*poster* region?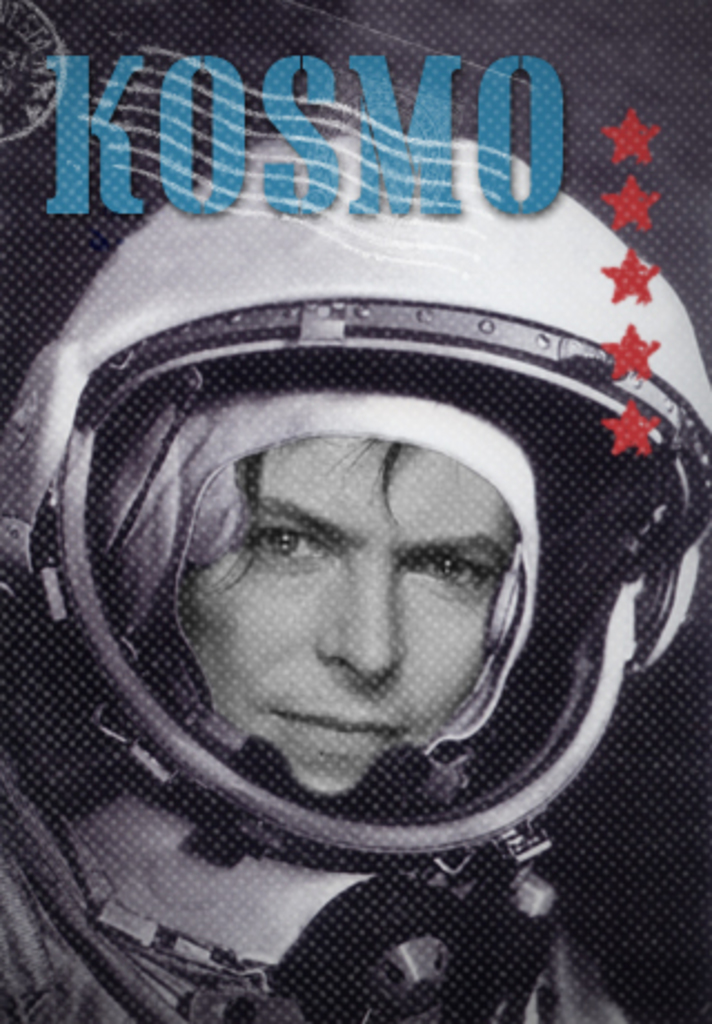
(0, 0, 710, 1022)
